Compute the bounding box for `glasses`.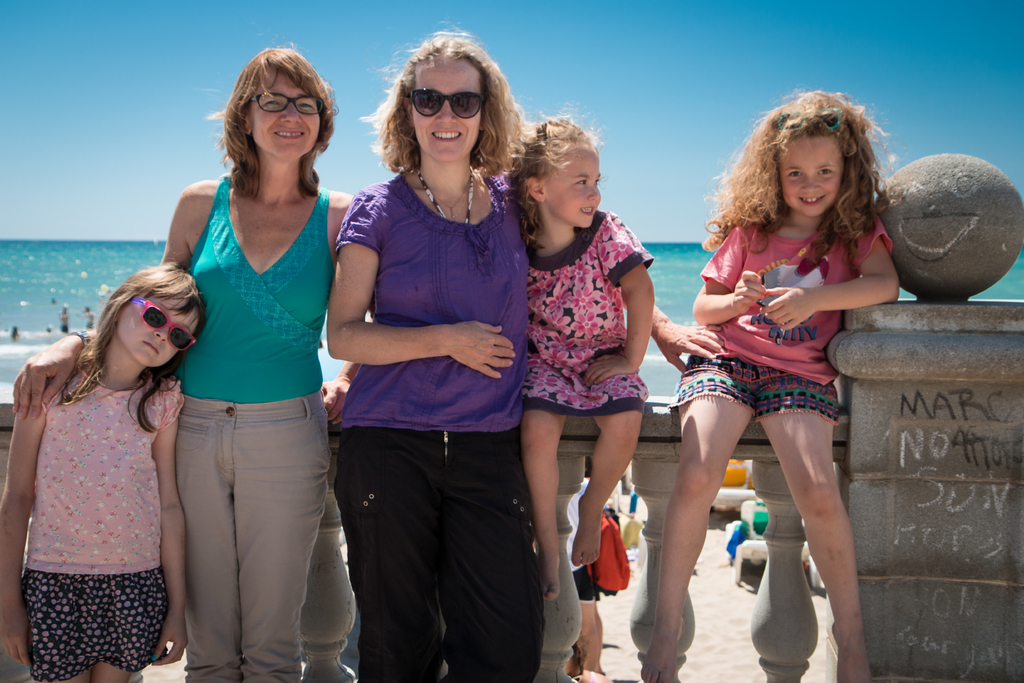
Rect(387, 72, 502, 122).
